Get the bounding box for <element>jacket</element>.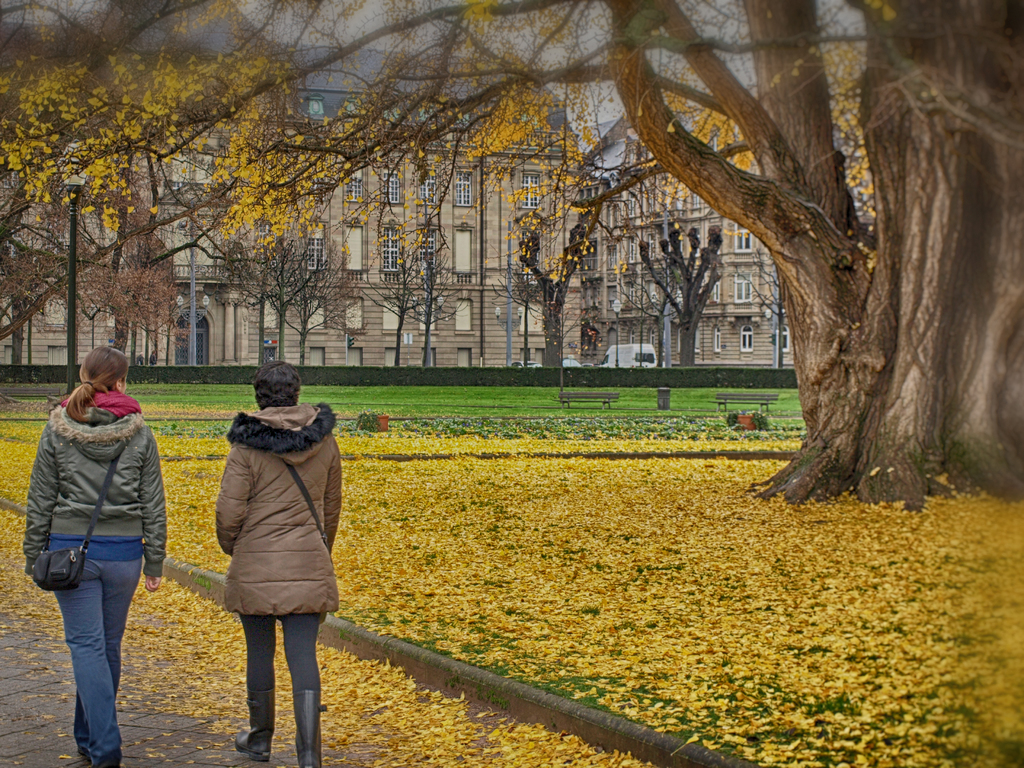
pyautogui.locateOnScreen(213, 401, 344, 616).
